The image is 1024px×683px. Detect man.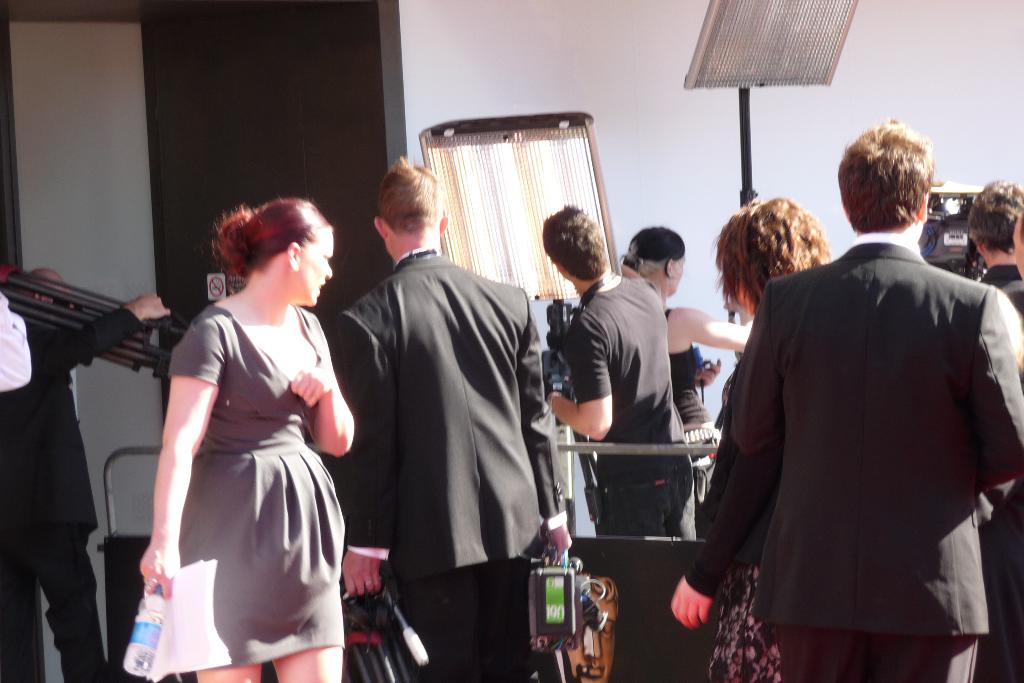
Detection: [x1=545, y1=203, x2=696, y2=543].
